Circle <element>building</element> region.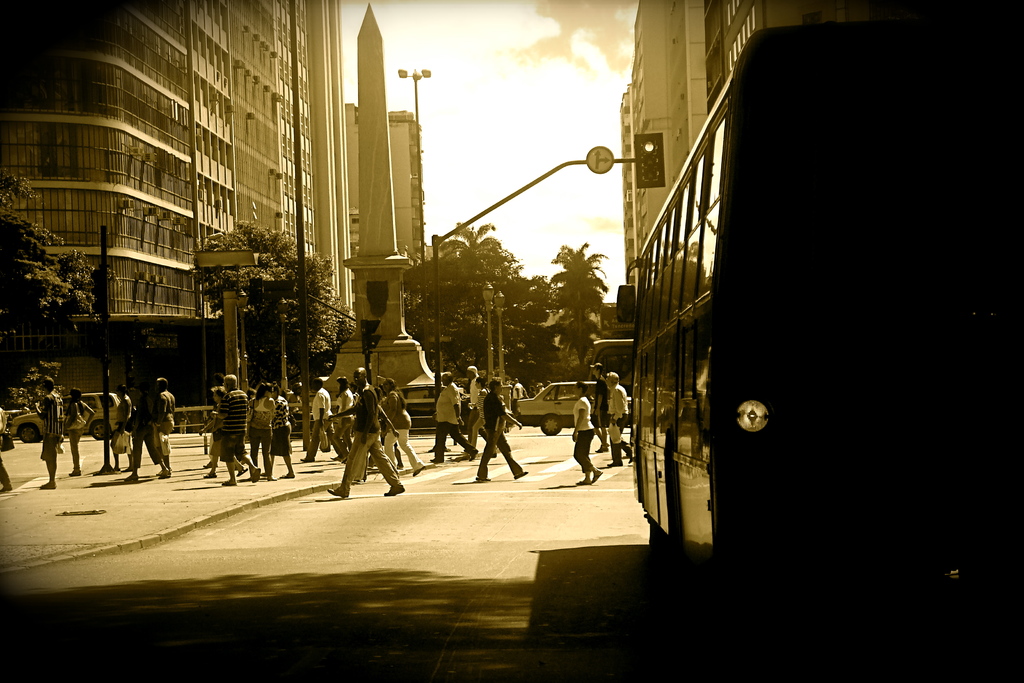
Region: region(392, 114, 424, 266).
